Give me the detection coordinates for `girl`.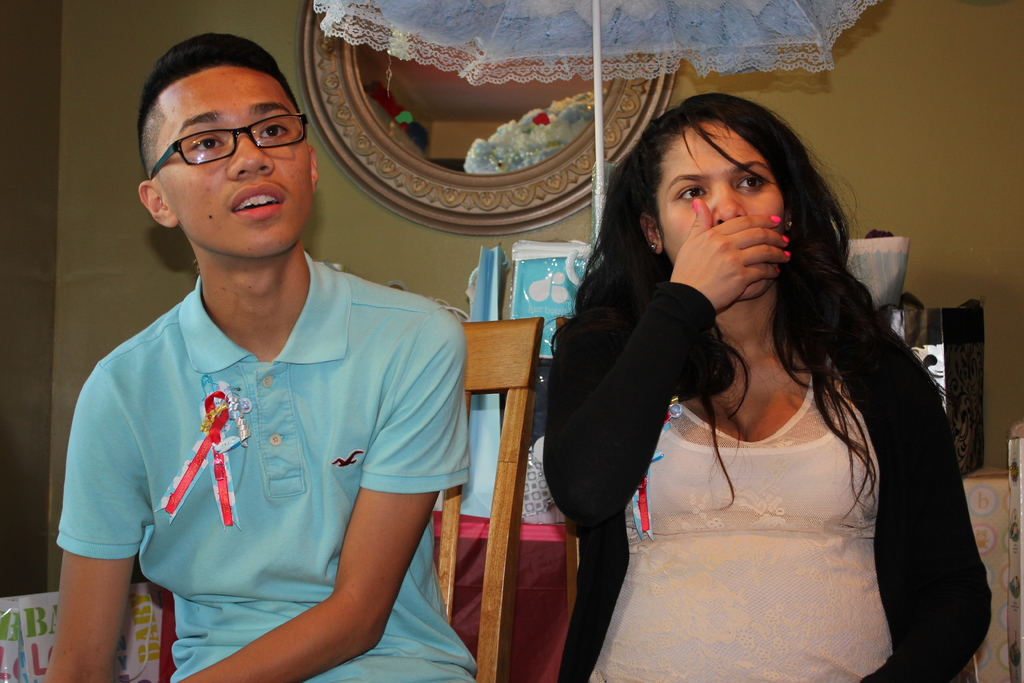
544,94,993,682.
